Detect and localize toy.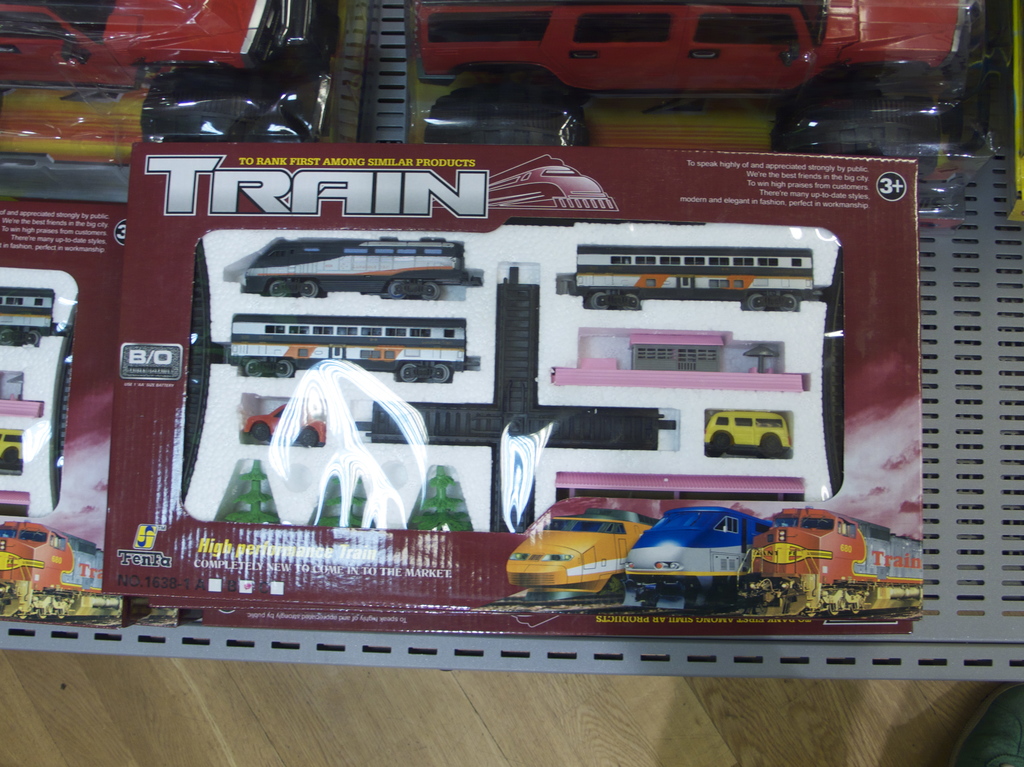
Localized at bbox=(0, 284, 56, 345).
